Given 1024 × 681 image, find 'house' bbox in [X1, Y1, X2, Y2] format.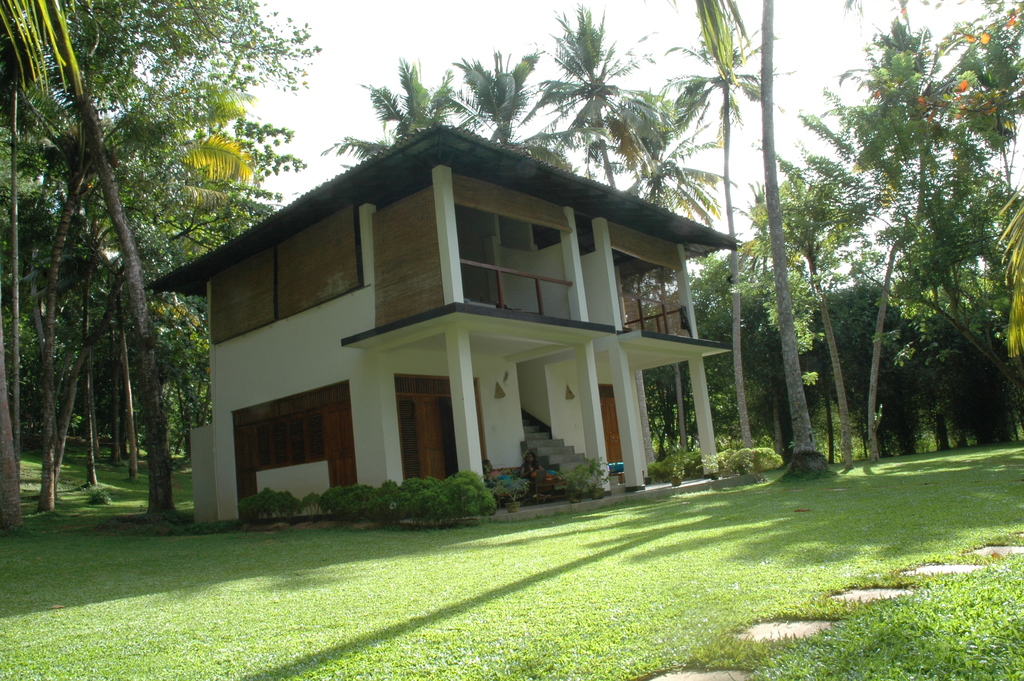
[247, 133, 696, 523].
